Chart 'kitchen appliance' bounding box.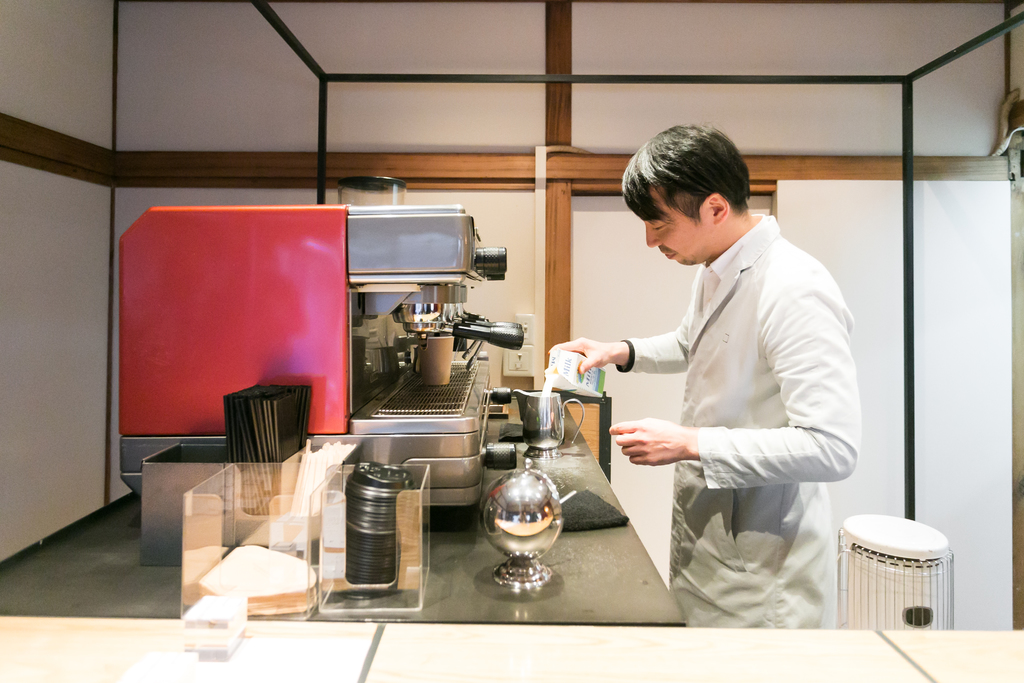
Charted: <box>225,380,314,509</box>.
